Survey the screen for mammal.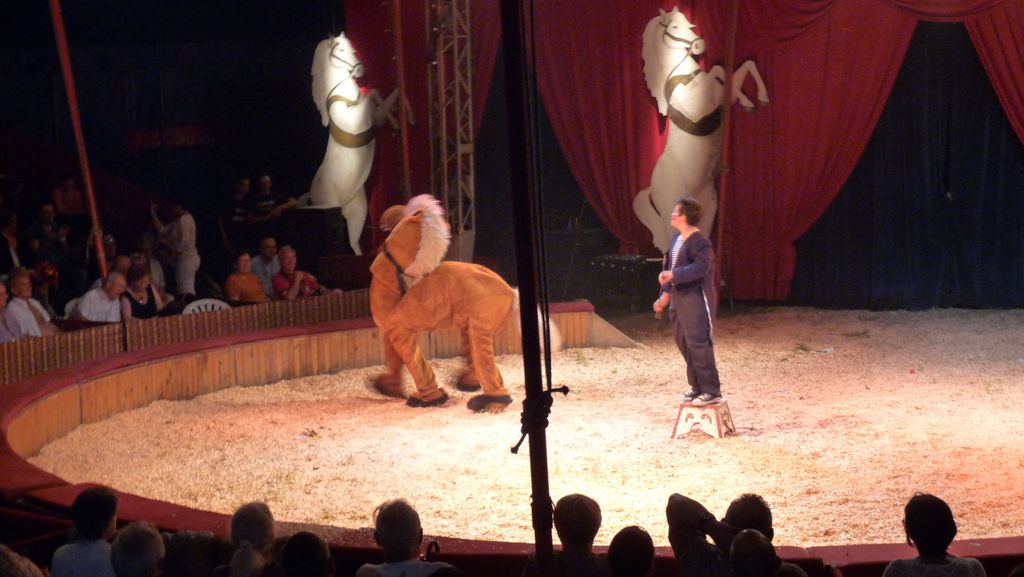
Survey found: {"left": 218, "top": 498, "right": 275, "bottom": 576}.
